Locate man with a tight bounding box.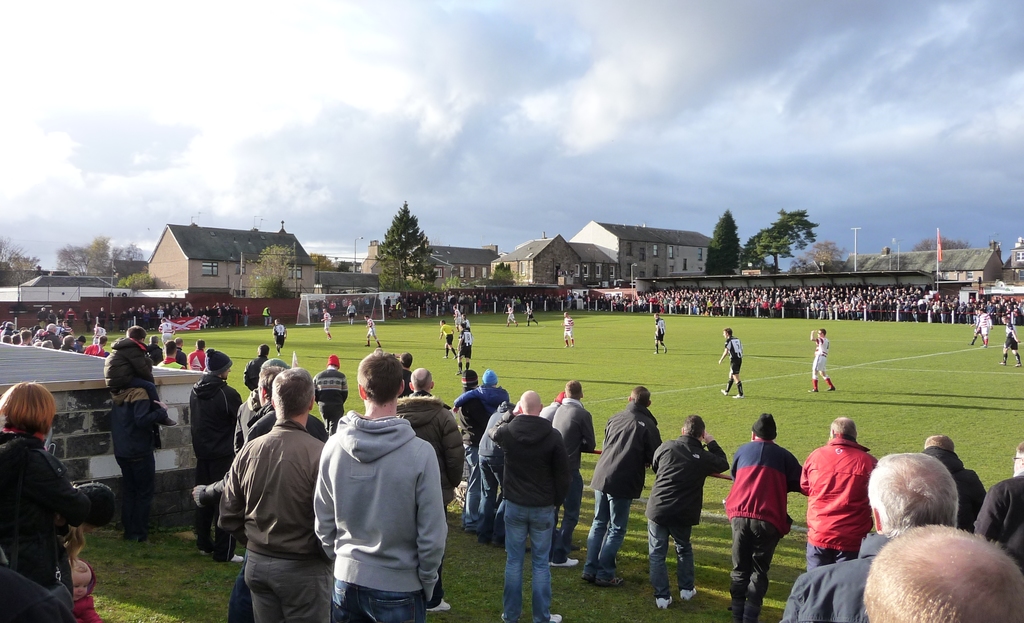
976, 305, 995, 343.
